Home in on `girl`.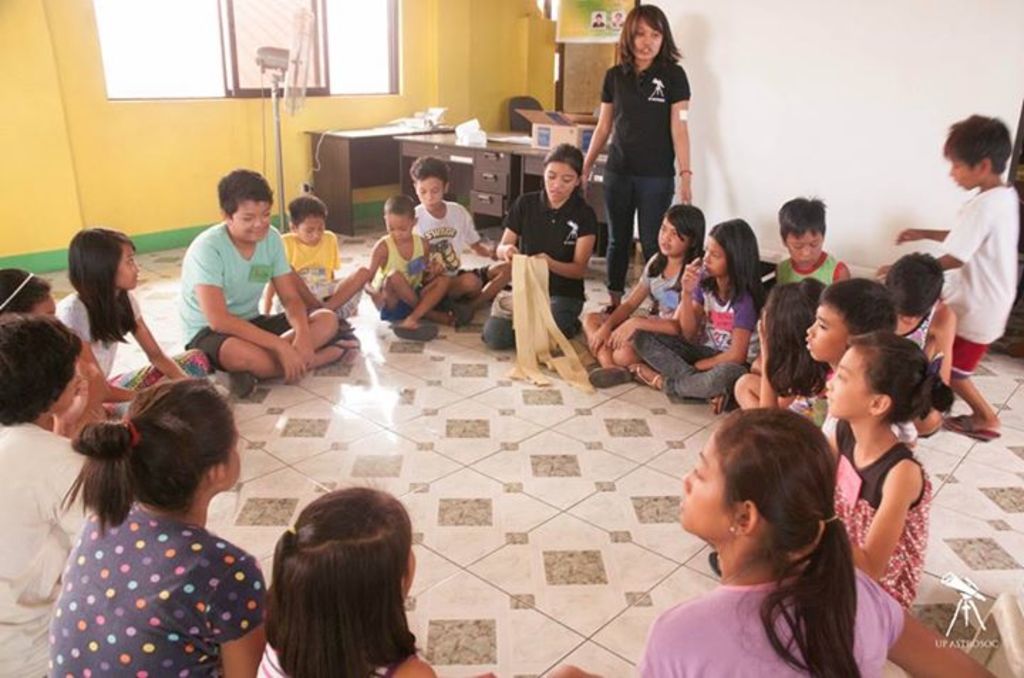
Homed in at BBox(636, 216, 759, 401).
